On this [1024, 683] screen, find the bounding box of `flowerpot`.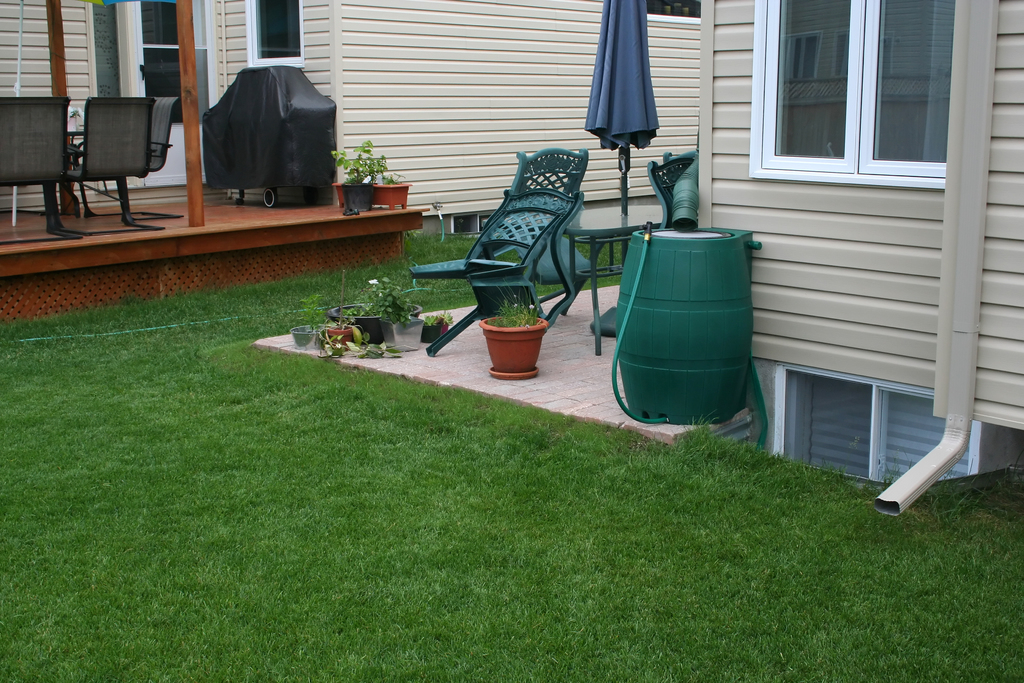
Bounding box: rect(486, 301, 557, 370).
